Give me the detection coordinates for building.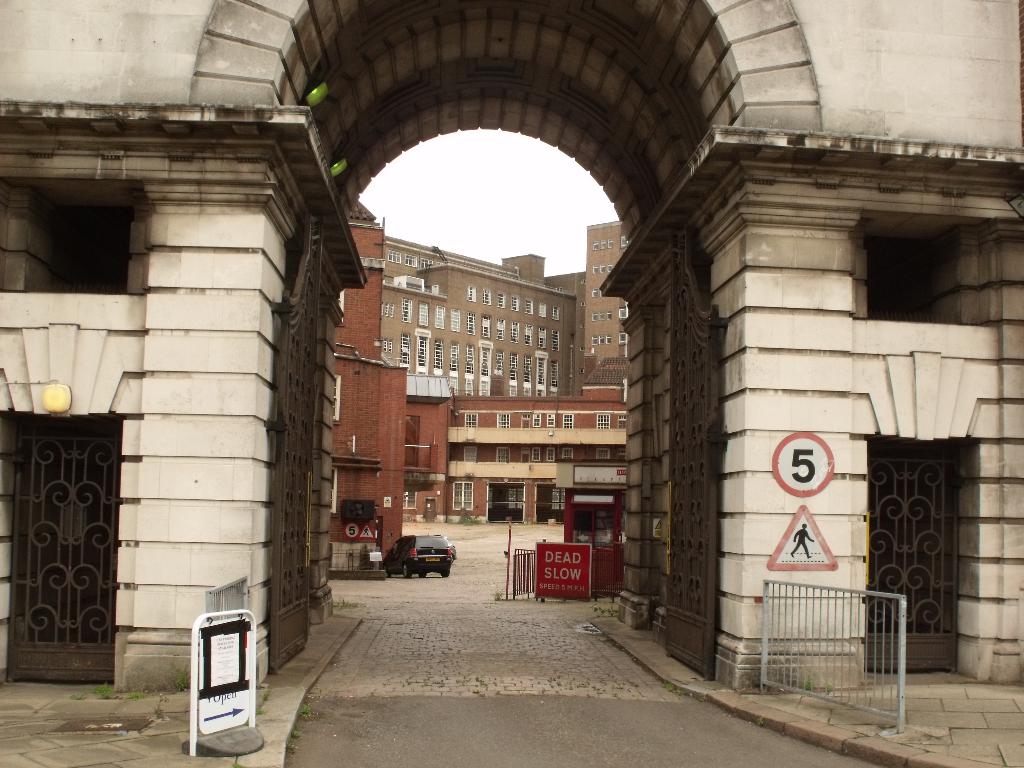
x1=318, y1=198, x2=401, y2=581.
